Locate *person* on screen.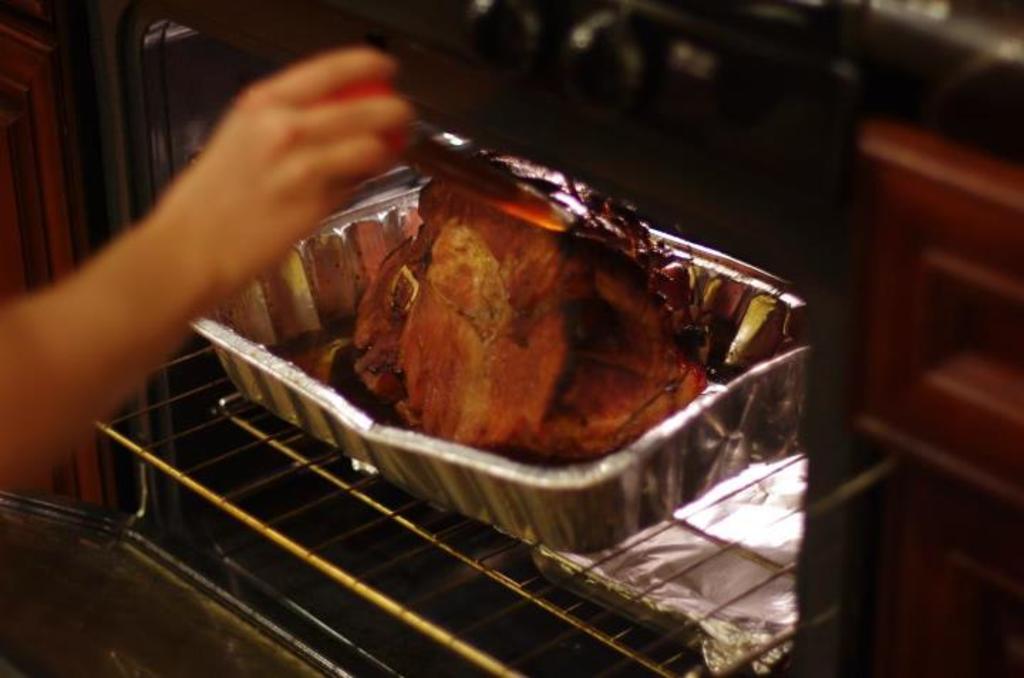
On screen at l=0, t=45, r=417, b=489.
